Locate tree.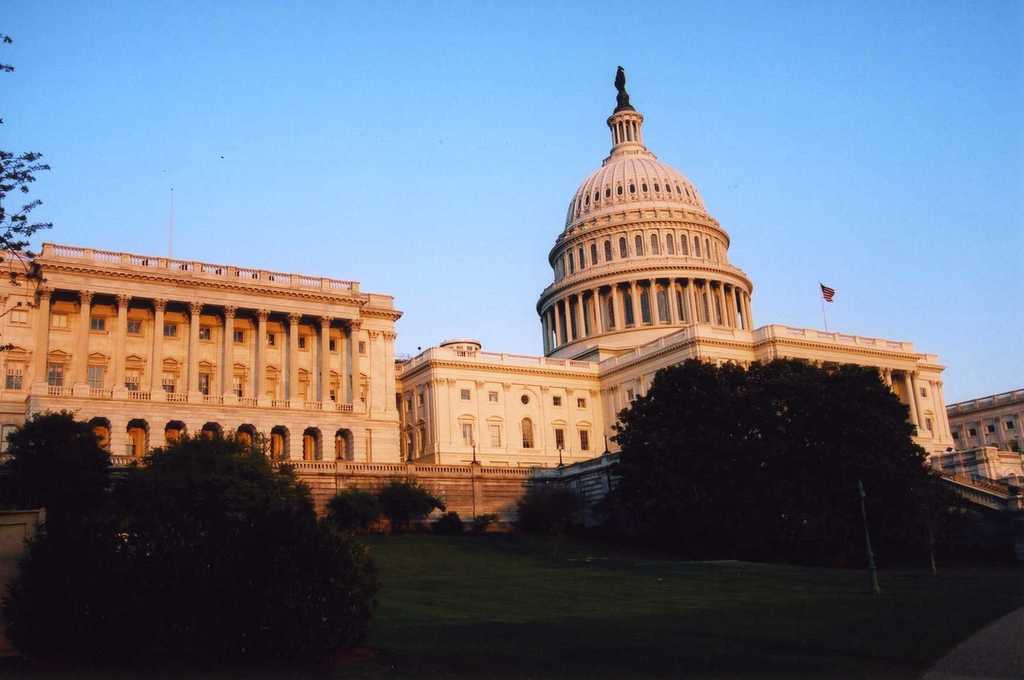
Bounding box: [95, 427, 324, 636].
